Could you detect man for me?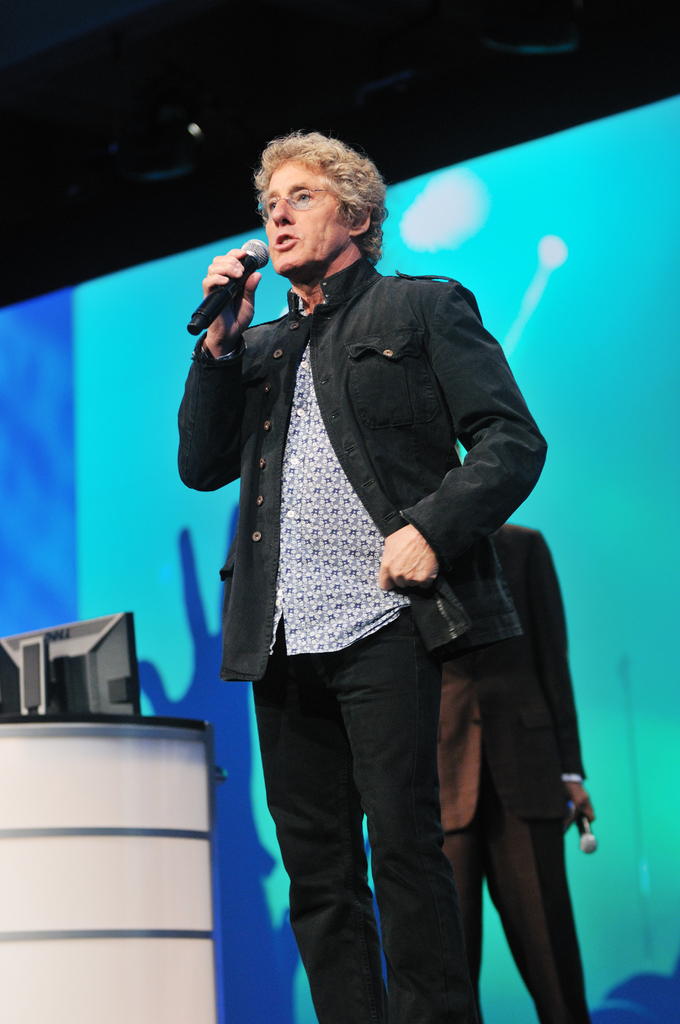
Detection result: (x1=177, y1=127, x2=550, y2=1023).
